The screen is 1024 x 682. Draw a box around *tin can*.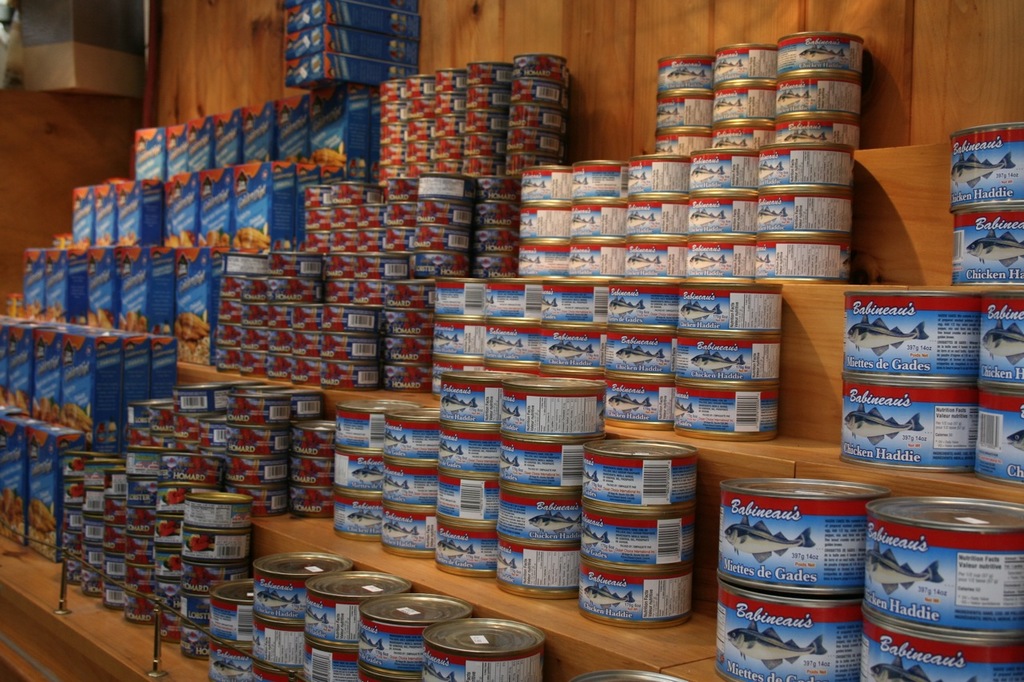
[left=712, top=579, right=862, bottom=681].
